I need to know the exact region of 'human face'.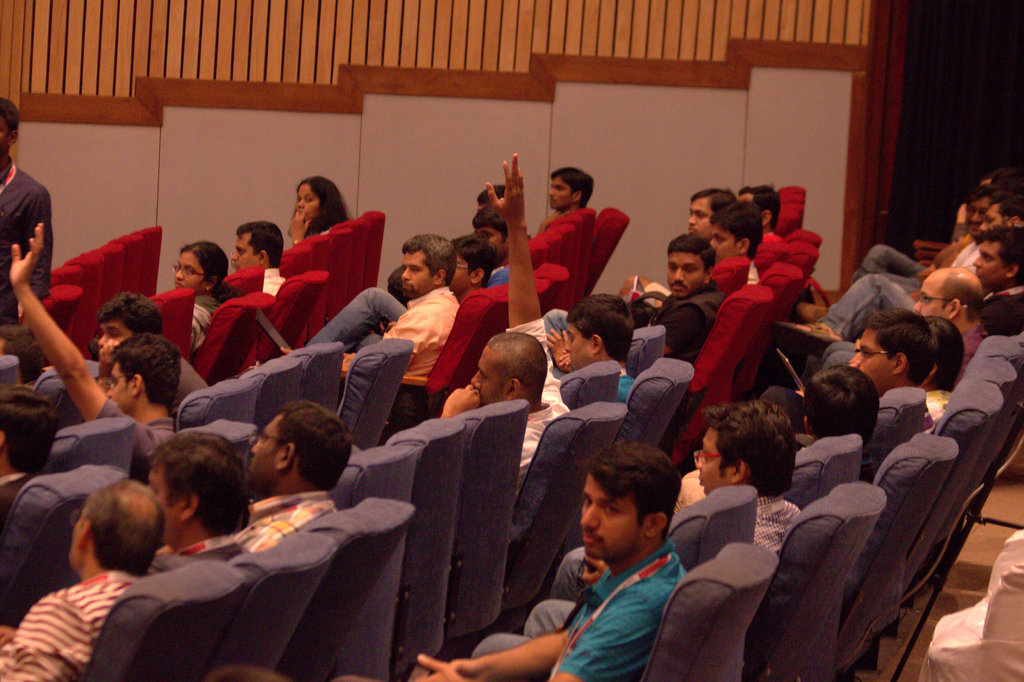
Region: bbox=[978, 206, 1002, 228].
